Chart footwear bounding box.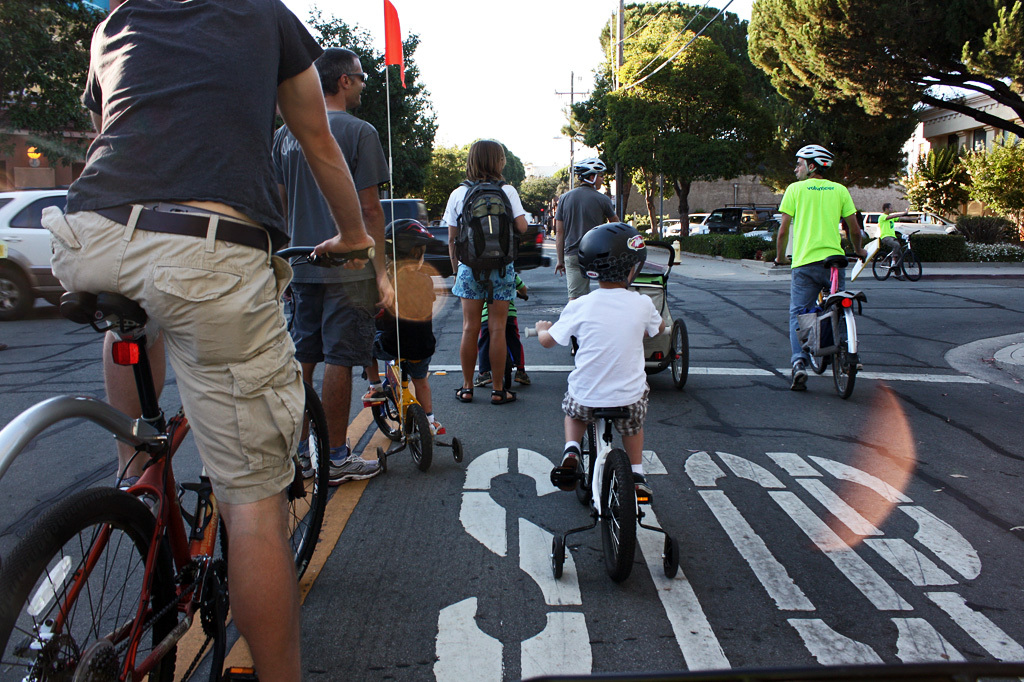
Charted: 790,357,813,393.
